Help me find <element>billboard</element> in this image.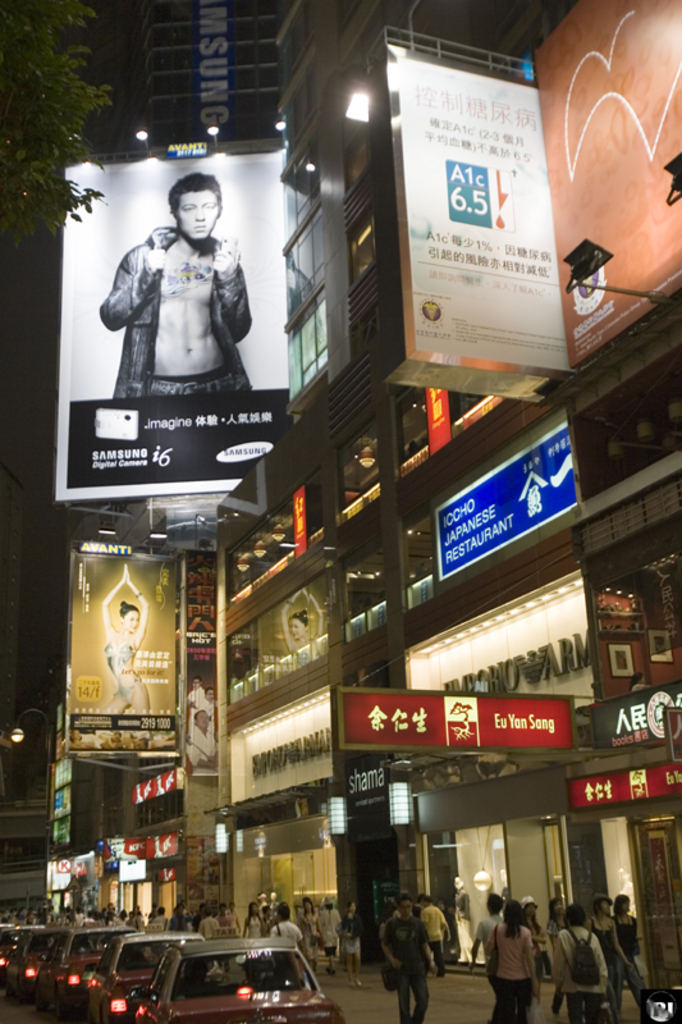
Found it: 564:759:681:808.
